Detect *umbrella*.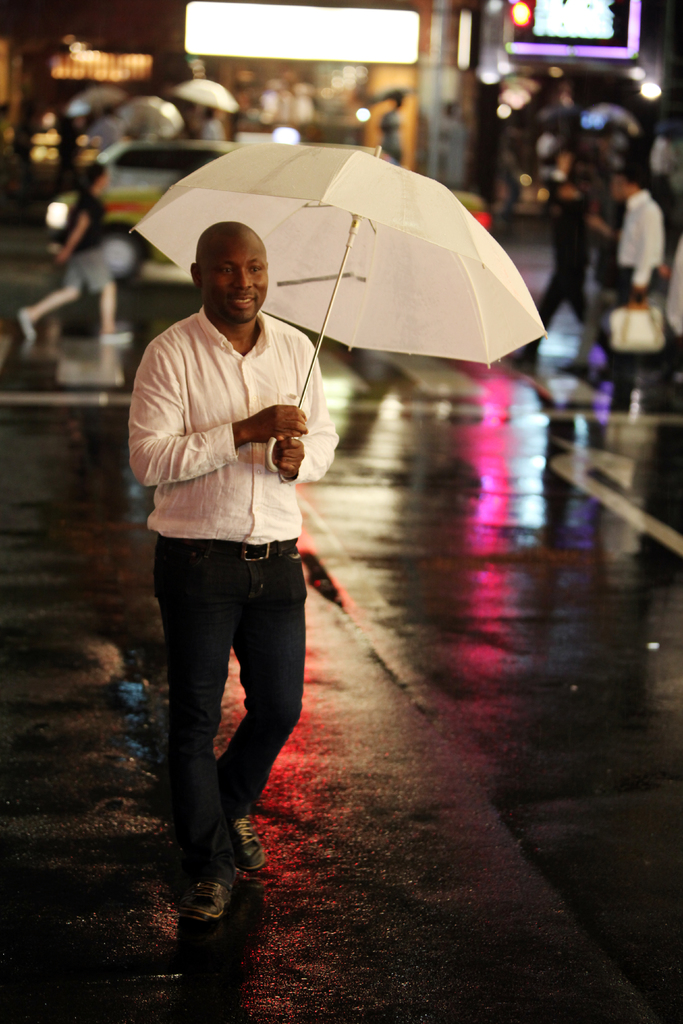
Detected at left=124, top=147, right=546, bottom=469.
